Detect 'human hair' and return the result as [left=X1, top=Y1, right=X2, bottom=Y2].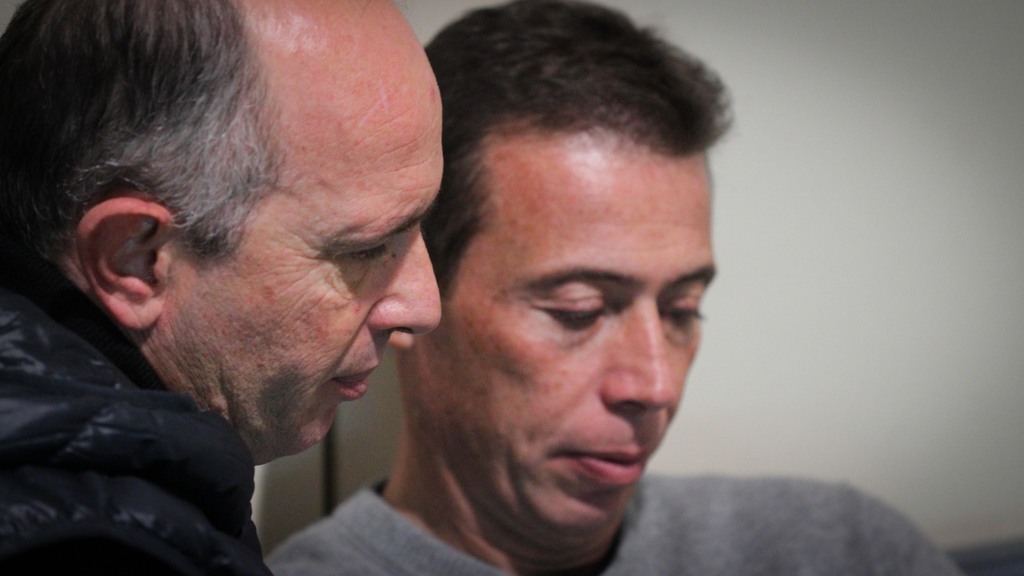
[left=417, top=0, right=737, bottom=293].
